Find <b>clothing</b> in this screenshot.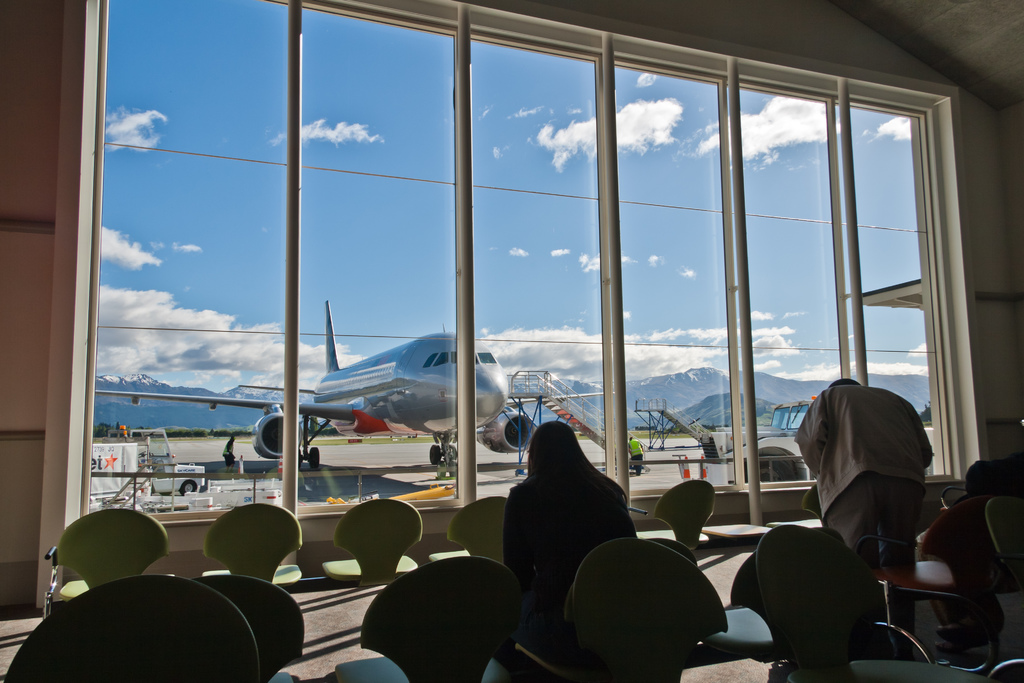
The bounding box for <b>clothing</b> is (x1=500, y1=474, x2=633, y2=655).
